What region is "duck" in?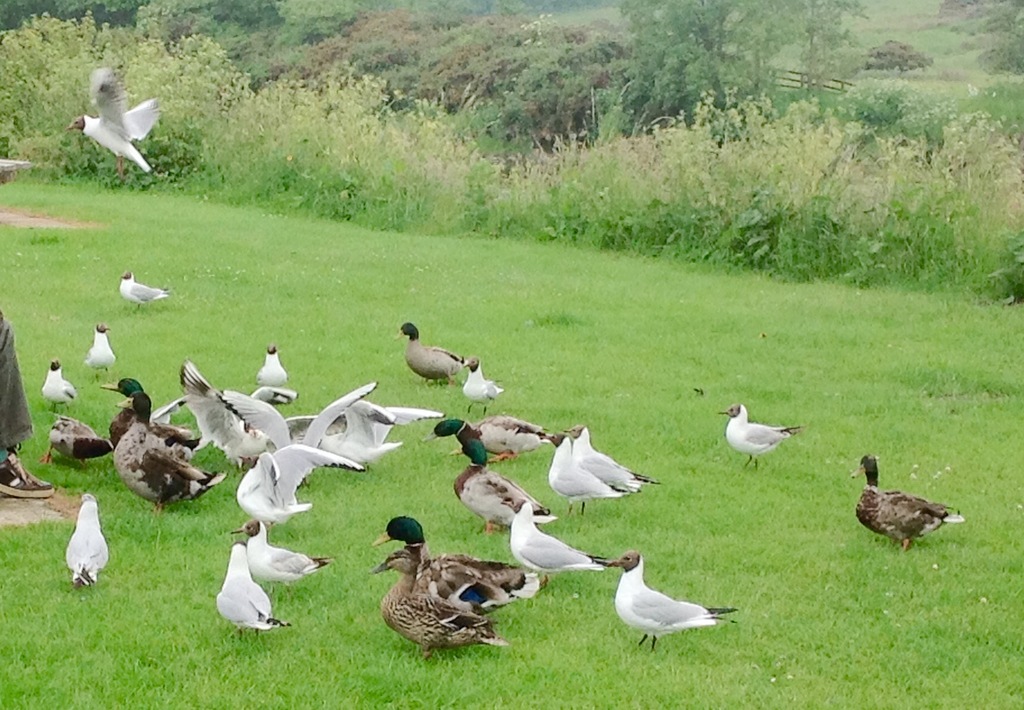
box=[451, 442, 570, 532].
